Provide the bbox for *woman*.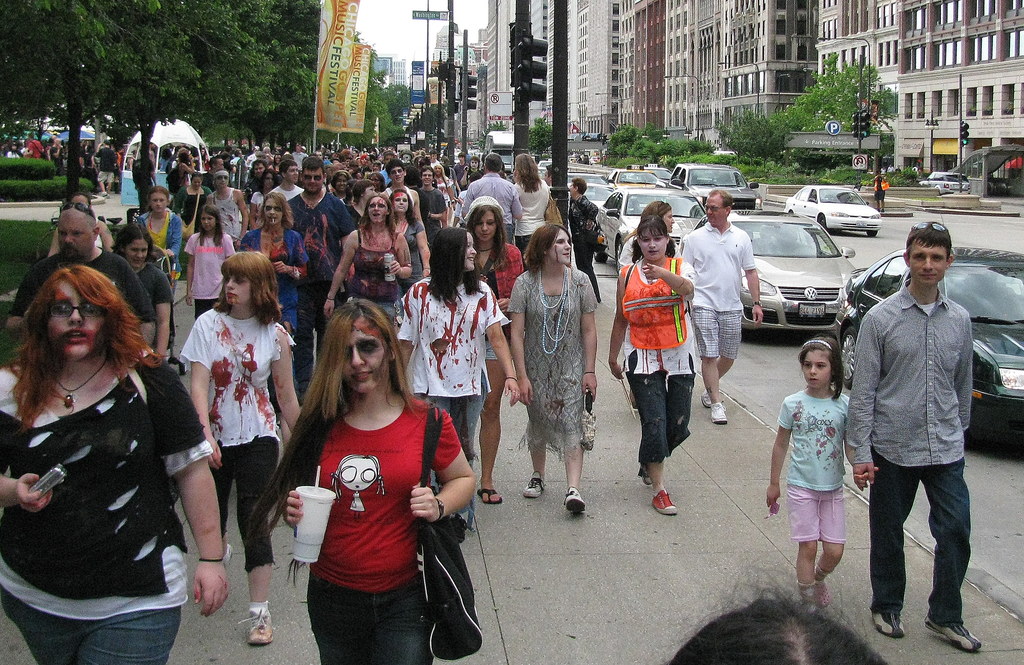
Rect(173, 143, 198, 196).
